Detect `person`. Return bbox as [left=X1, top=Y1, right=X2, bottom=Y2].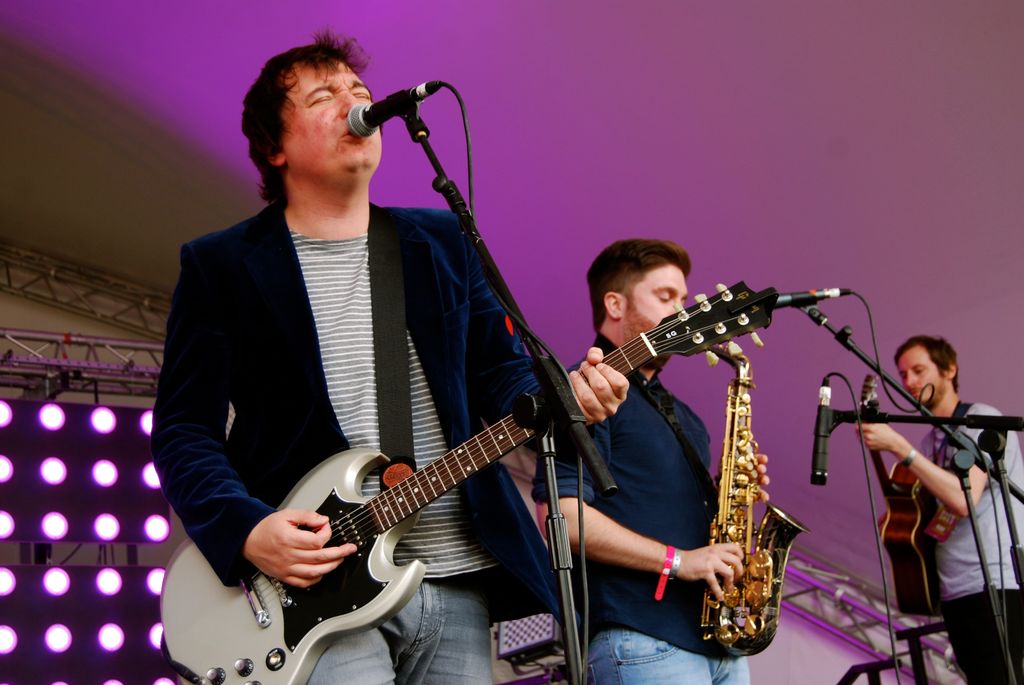
[left=842, top=294, right=998, bottom=684].
